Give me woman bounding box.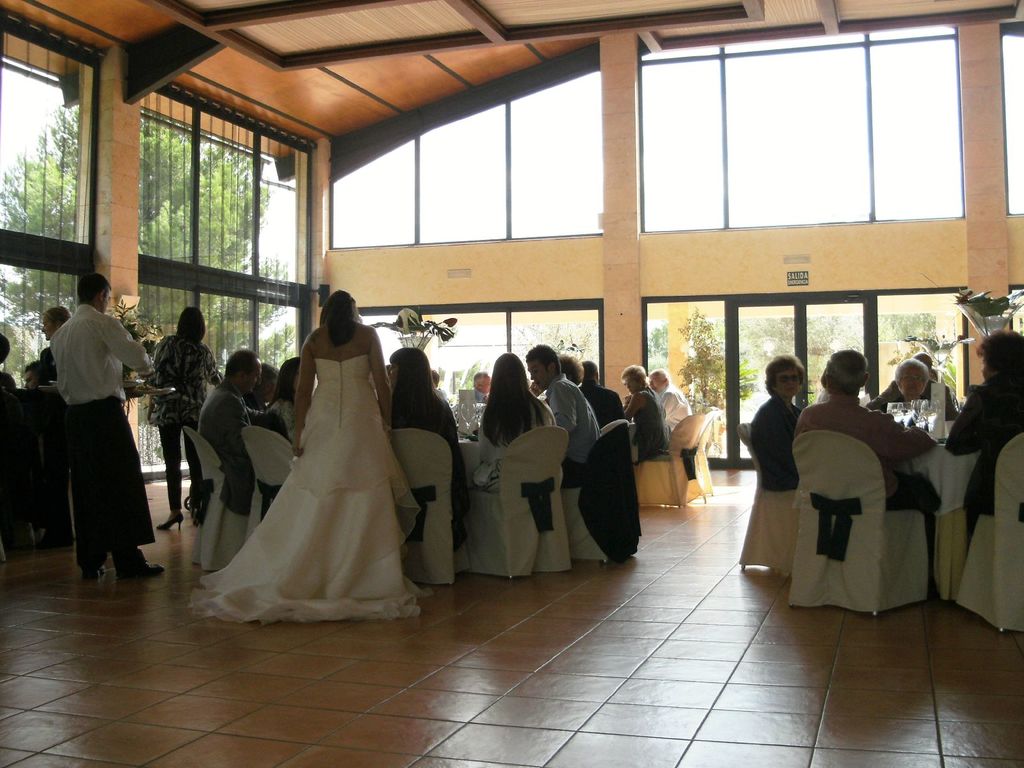
(148, 305, 225, 534).
